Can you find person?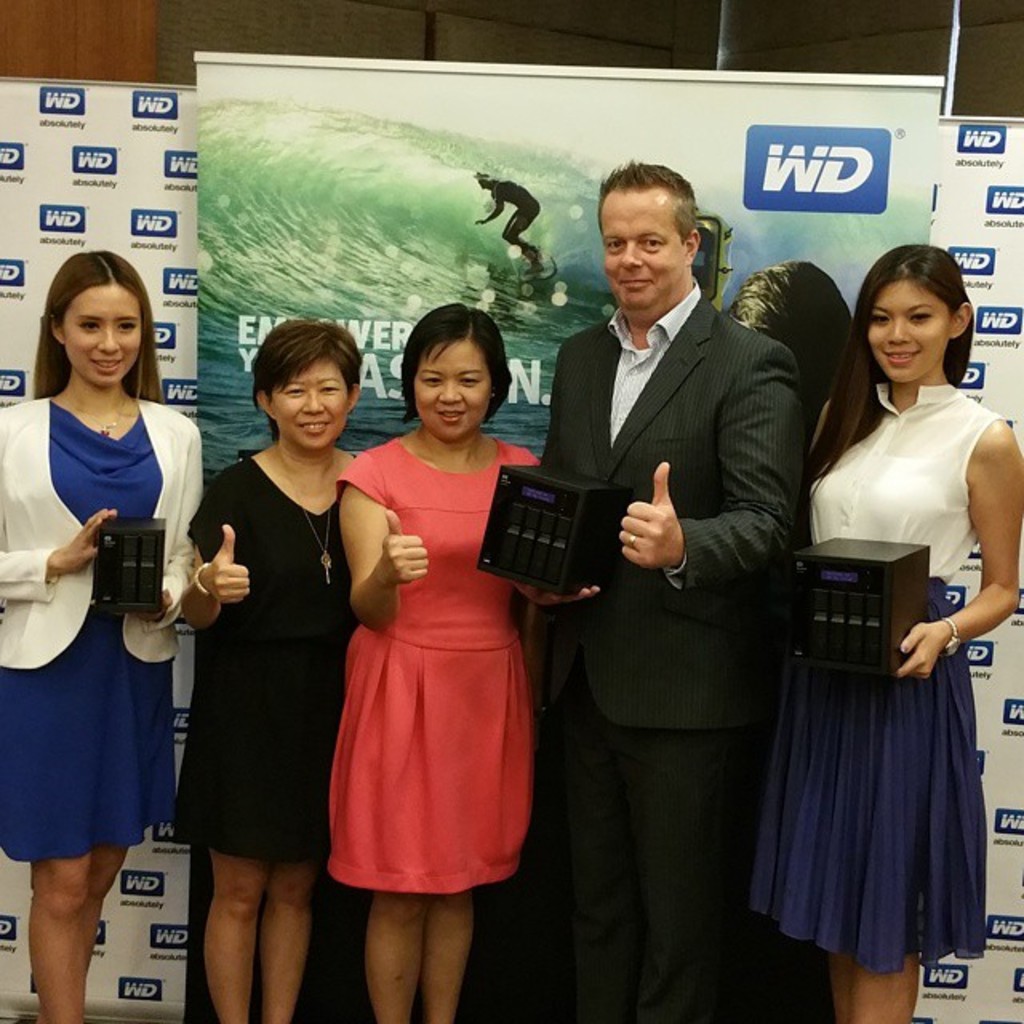
Yes, bounding box: l=318, t=299, r=541, b=1022.
